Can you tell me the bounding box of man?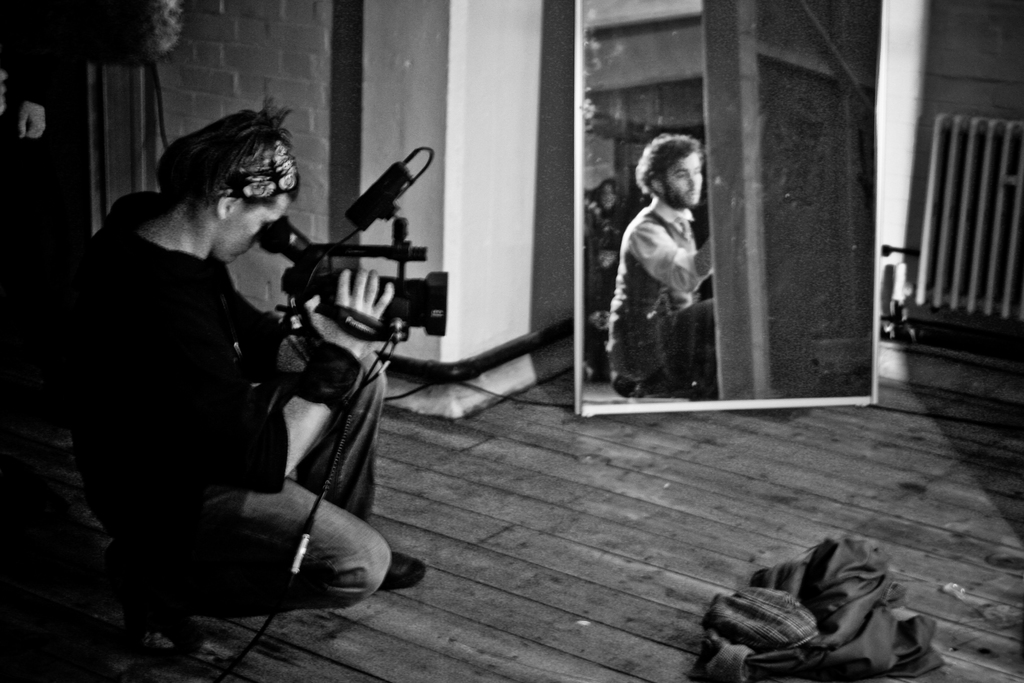
x1=68, y1=96, x2=381, y2=650.
